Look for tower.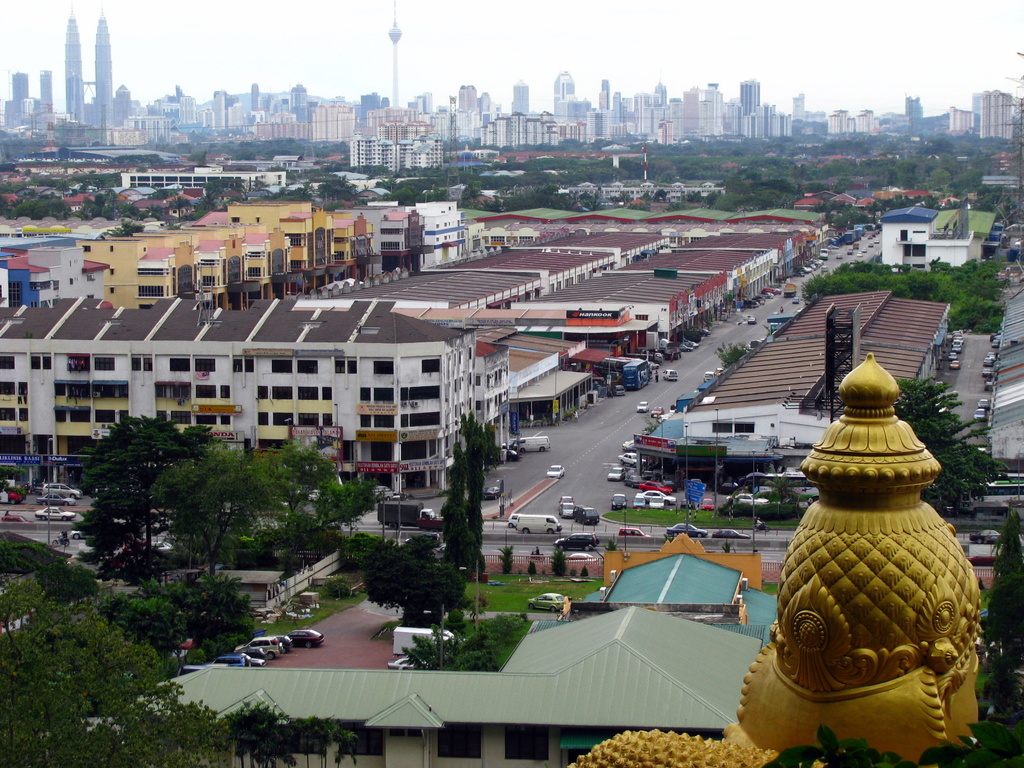
Found: [left=456, top=76, right=474, bottom=113].
